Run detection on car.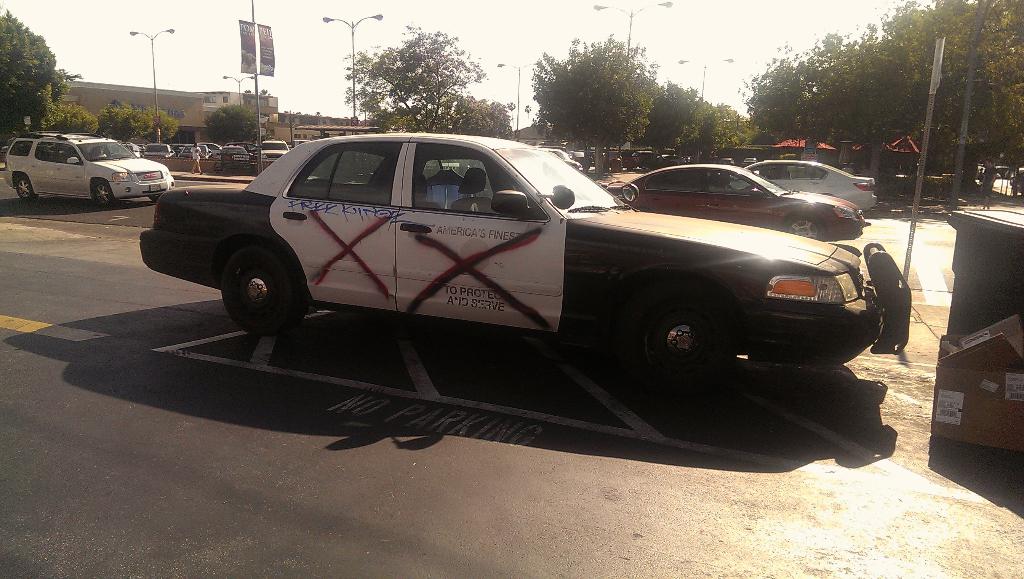
Result: 140,142,180,156.
